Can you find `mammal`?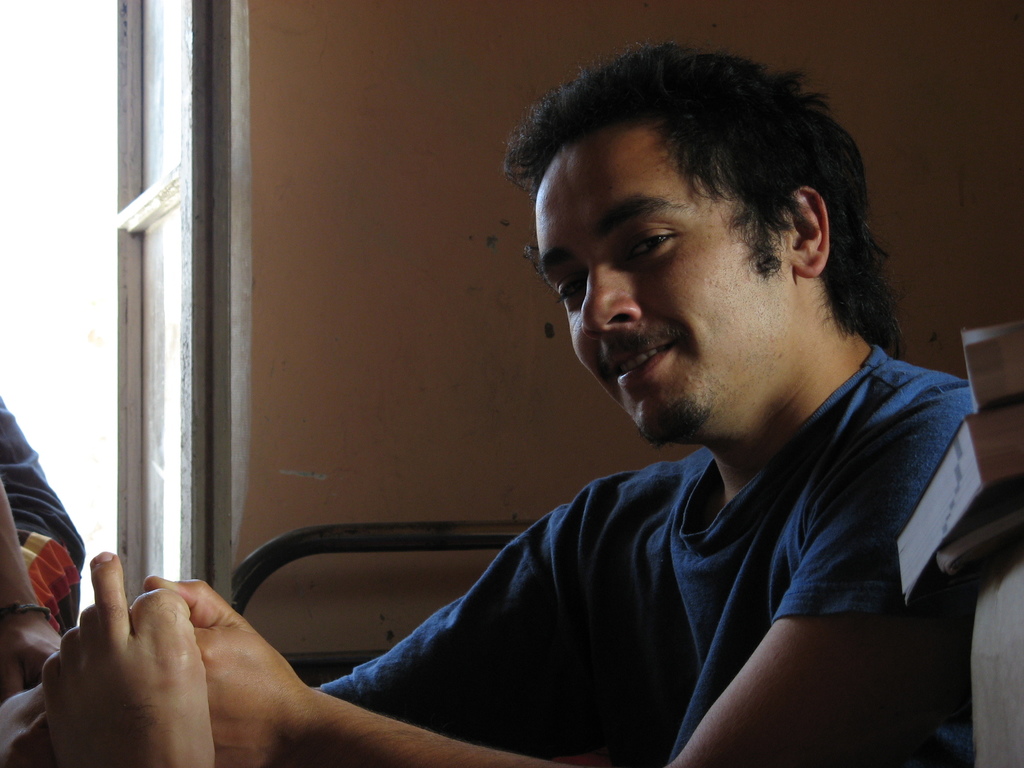
Yes, bounding box: (x1=121, y1=164, x2=980, y2=738).
